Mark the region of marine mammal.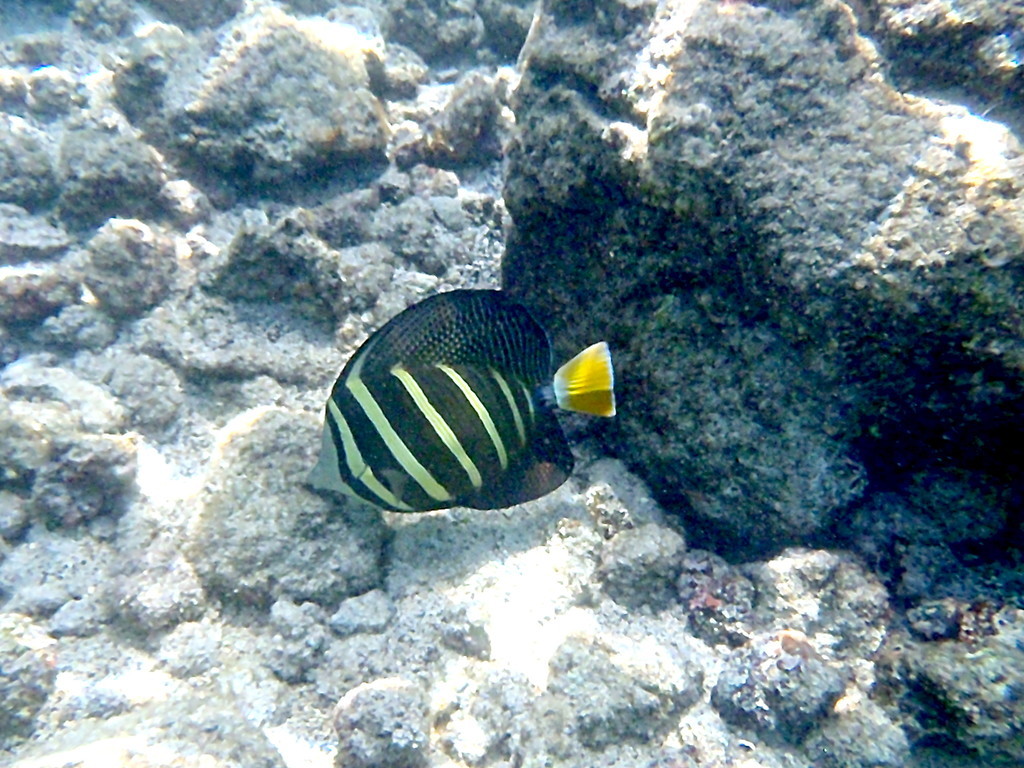
Region: Rect(307, 291, 620, 517).
